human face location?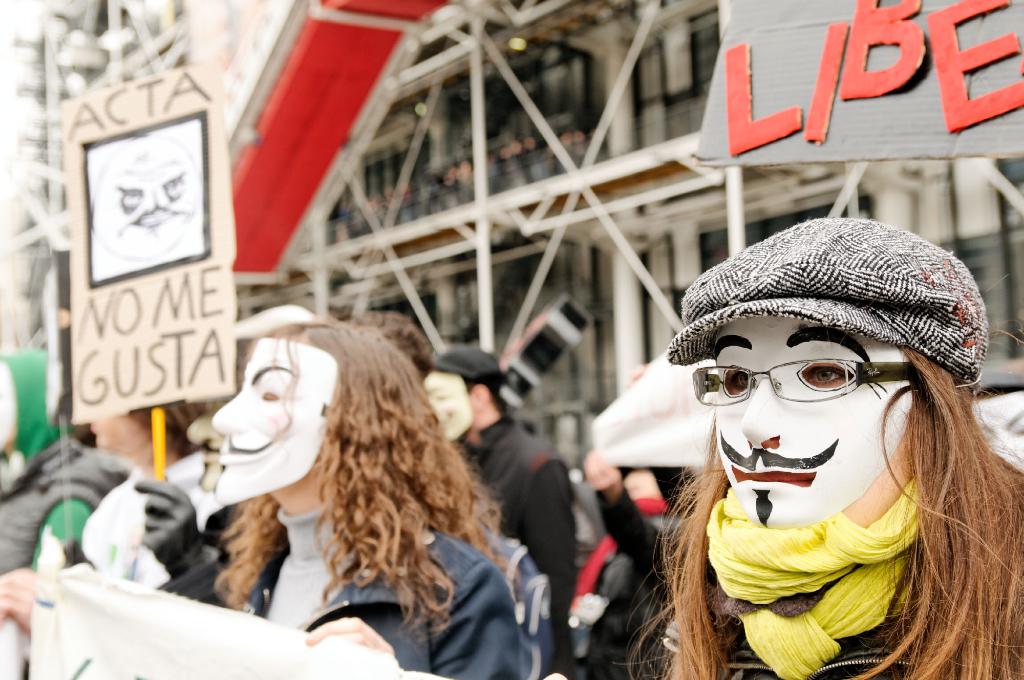
Rect(211, 341, 334, 500)
